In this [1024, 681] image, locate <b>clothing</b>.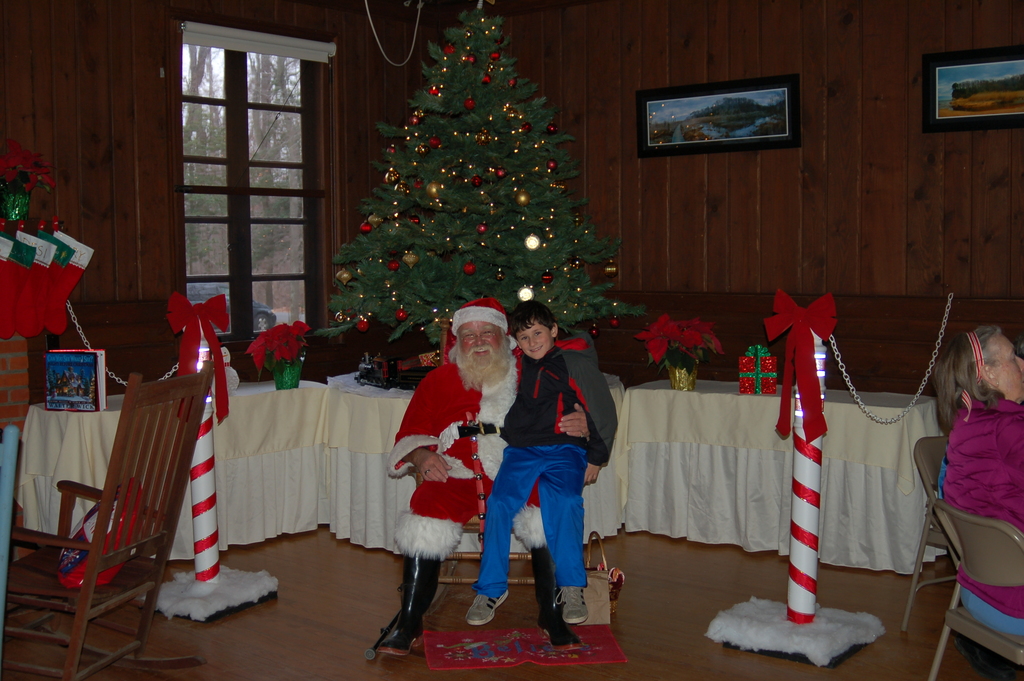
Bounding box: l=477, t=344, r=619, b=596.
